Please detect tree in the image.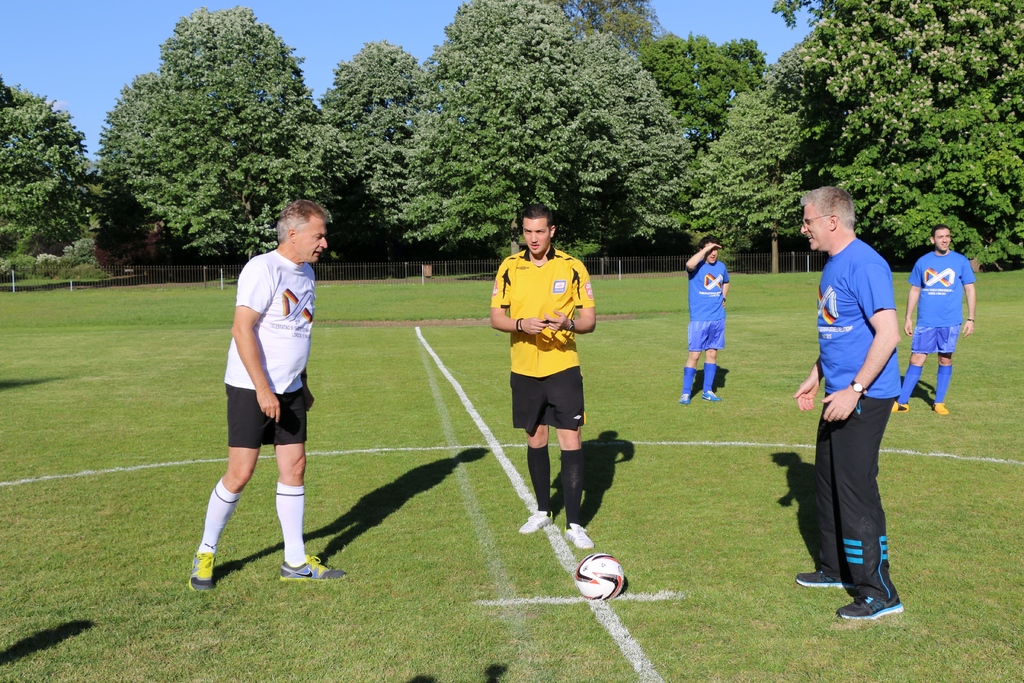
(x1=0, y1=74, x2=102, y2=273).
